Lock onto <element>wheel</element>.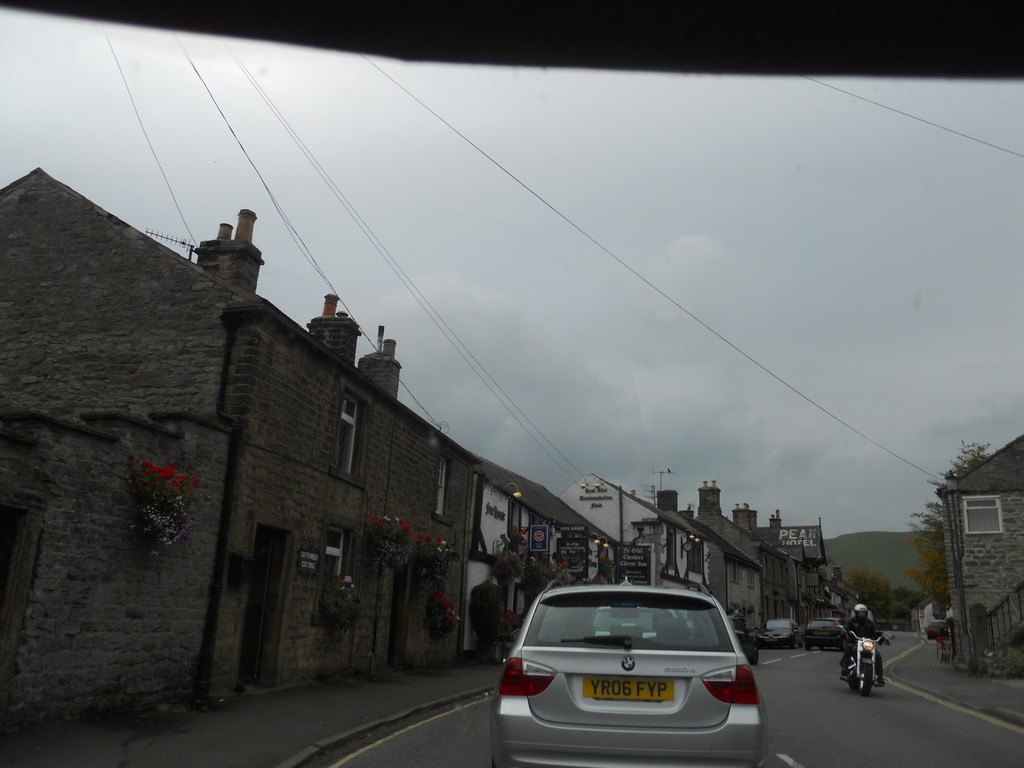
Locked: 804/641/809/653.
